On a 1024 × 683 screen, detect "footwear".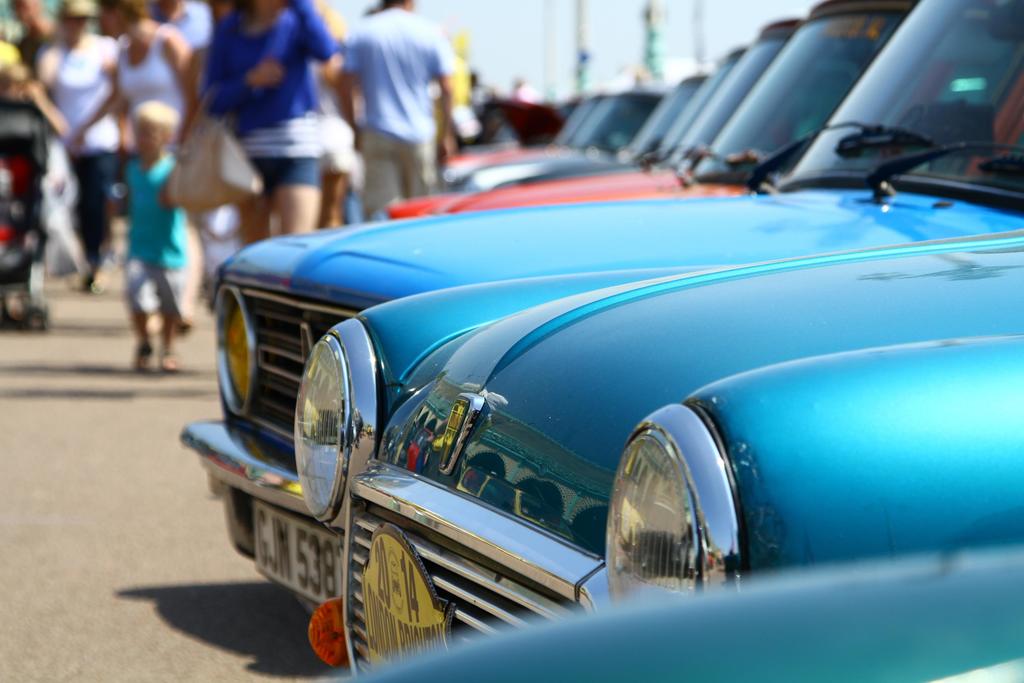
159, 344, 184, 373.
